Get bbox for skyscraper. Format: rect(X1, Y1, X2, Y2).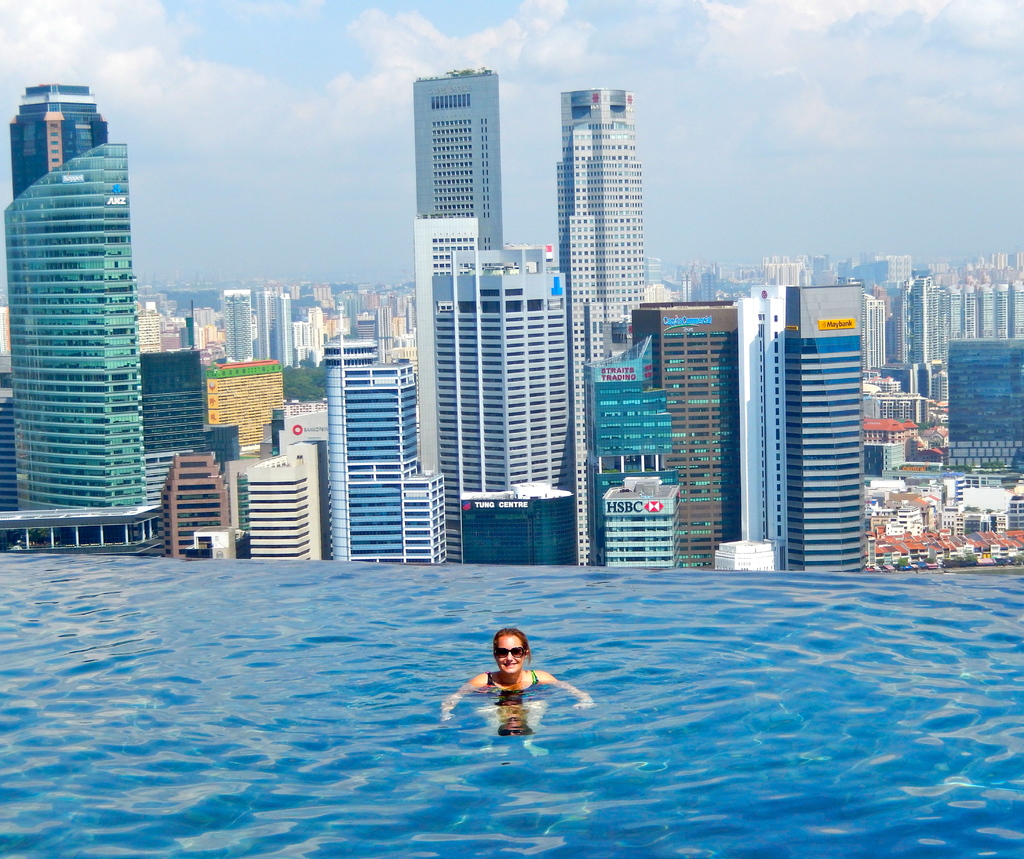
rect(701, 272, 713, 298).
